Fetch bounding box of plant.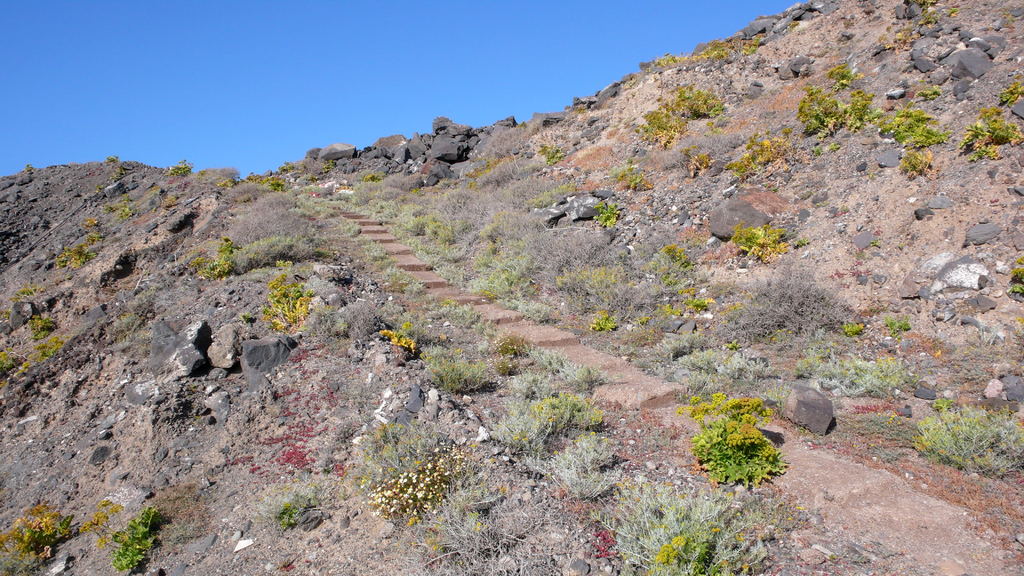
Bbox: bbox=[157, 194, 175, 208].
